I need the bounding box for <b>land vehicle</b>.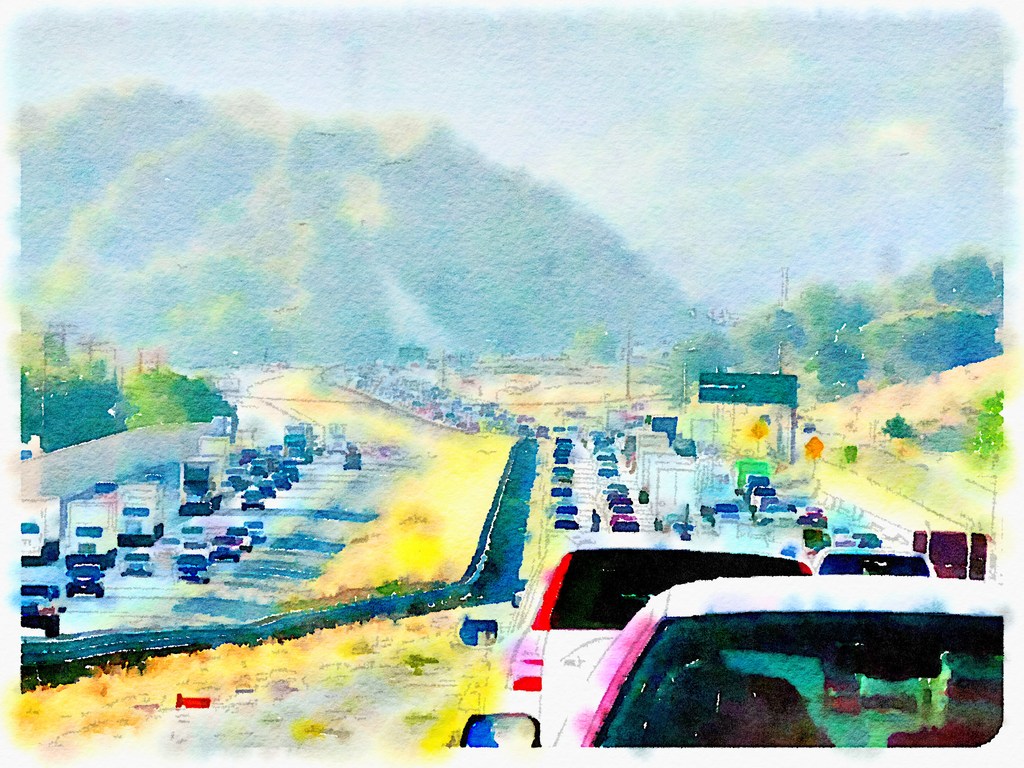
Here it is: <region>95, 477, 118, 500</region>.
